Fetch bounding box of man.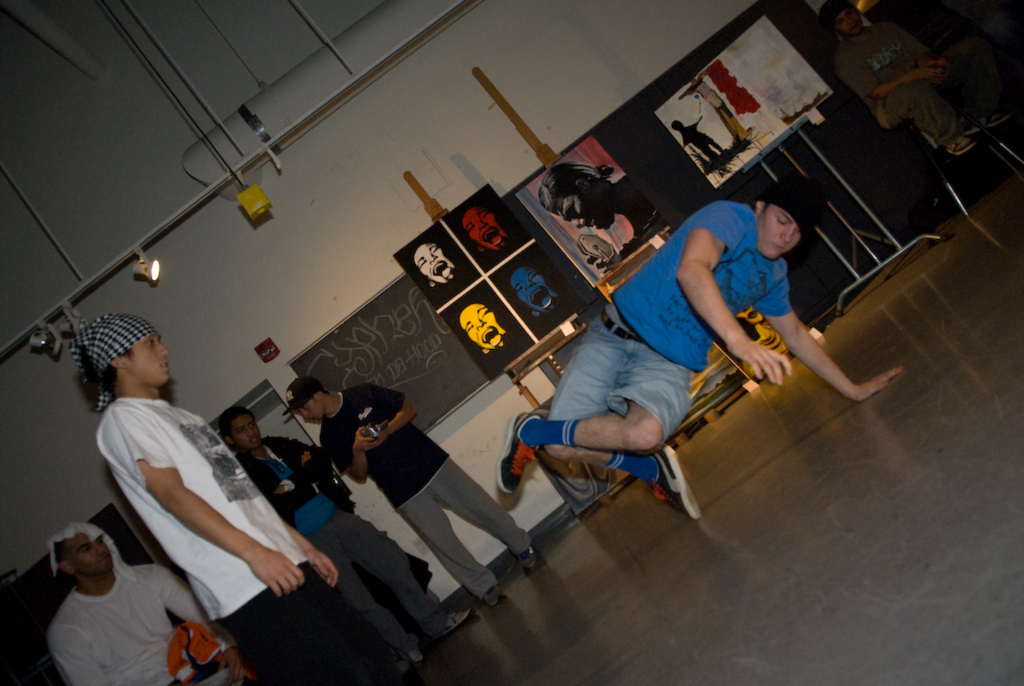
Bbox: (46, 525, 239, 685).
